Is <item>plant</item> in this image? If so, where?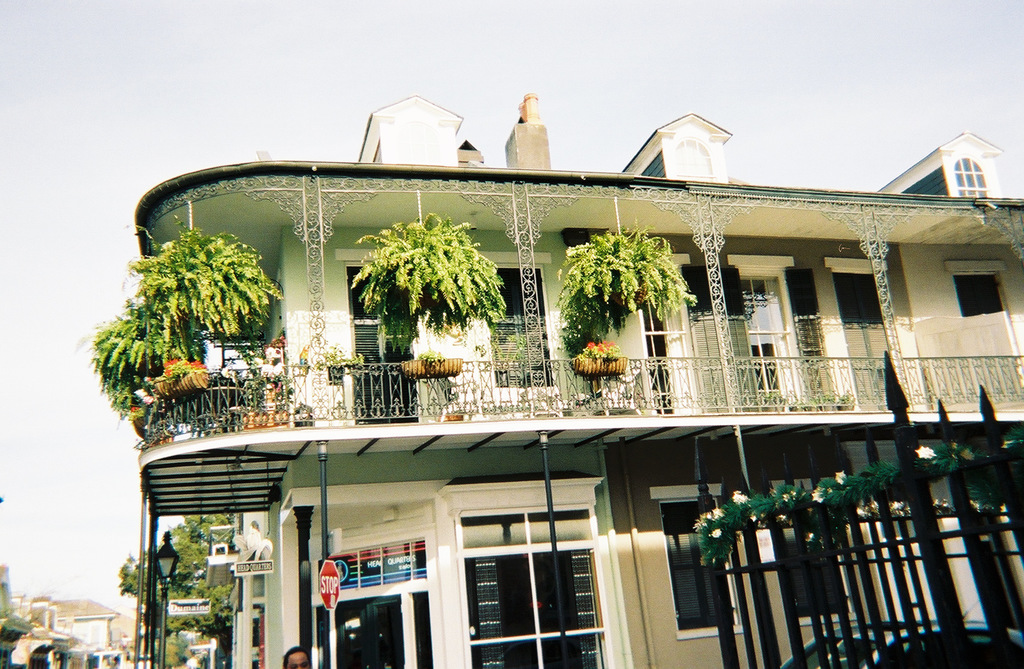
Yes, at locate(237, 355, 268, 410).
